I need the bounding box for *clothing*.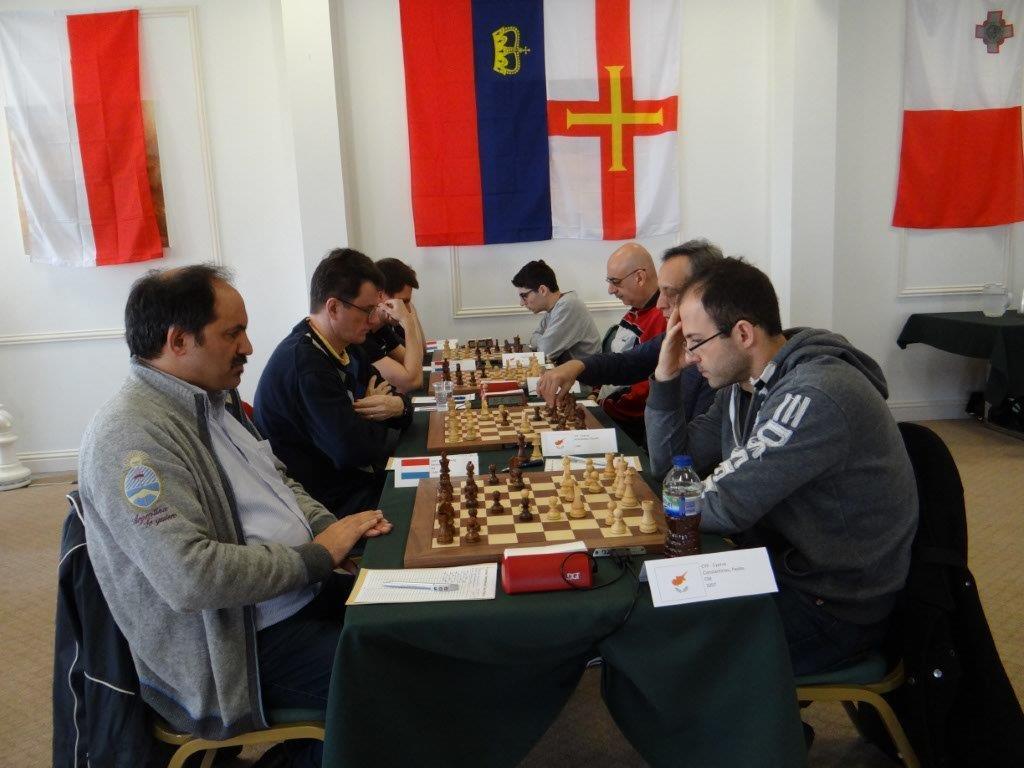
Here it is: (left=248, top=319, right=409, bottom=508).
